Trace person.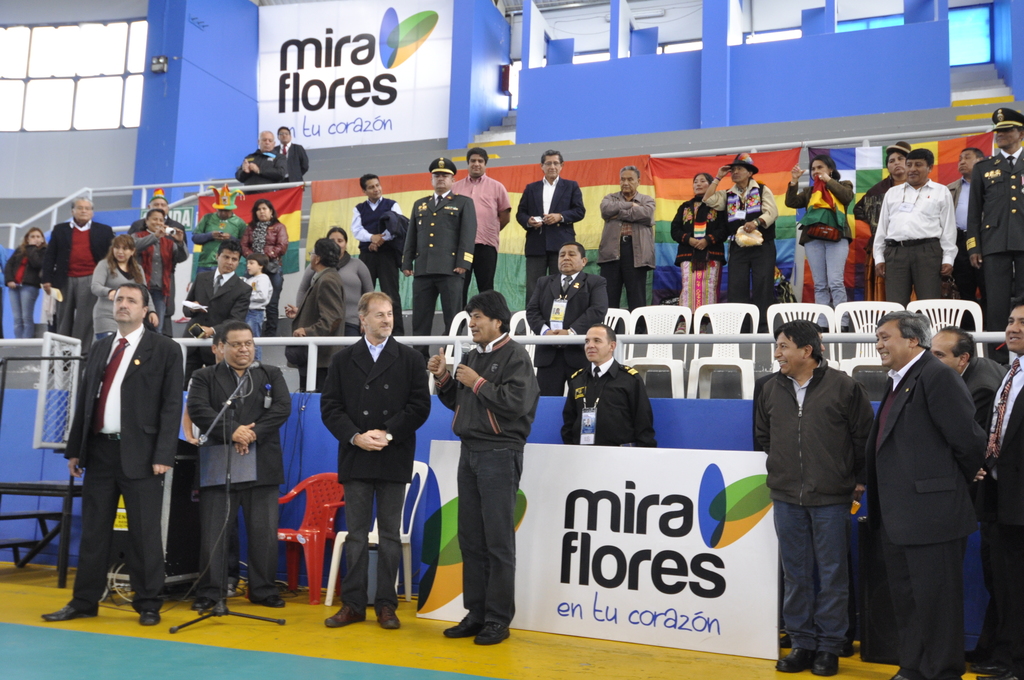
Traced to left=44, top=196, right=110, bottom=340.
